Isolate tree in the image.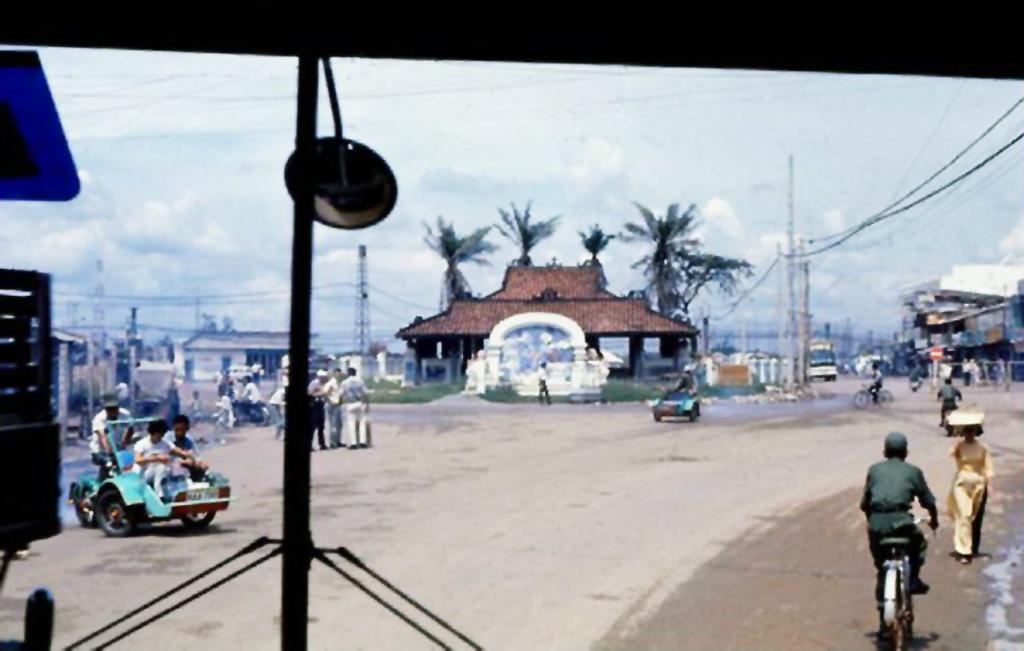
Isolated region: crop(617, 199, 755, 315).
